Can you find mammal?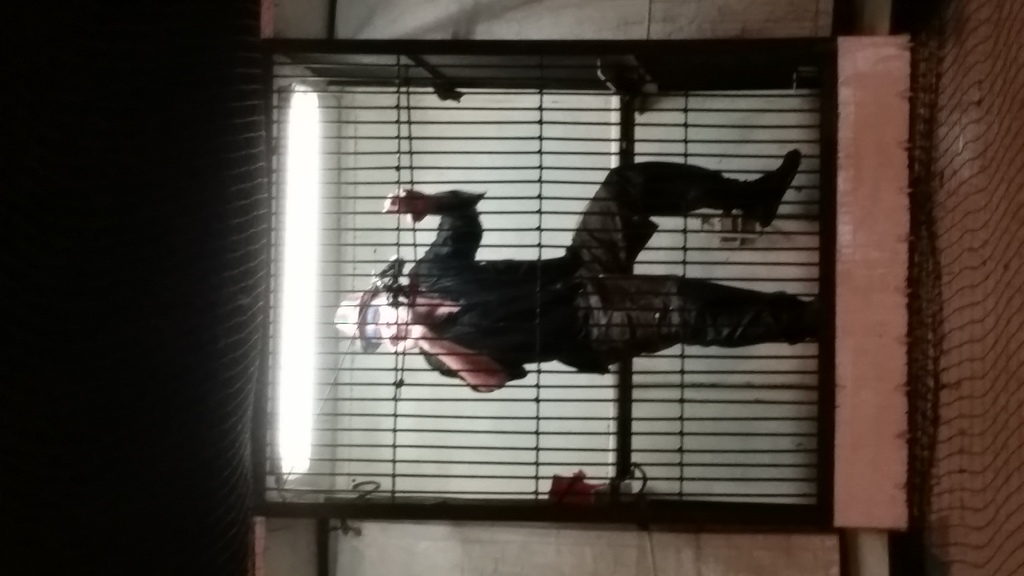
Yes, bounding box: [396,122,801,390].
